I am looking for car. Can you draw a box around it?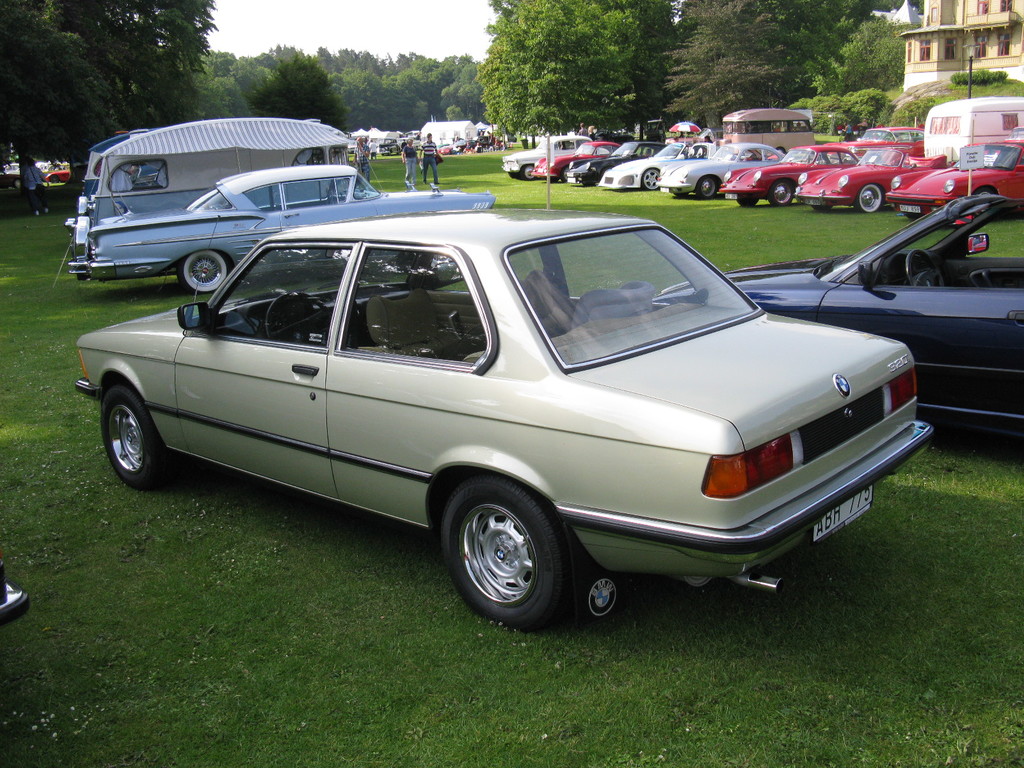
Sure, the bounding box is region(46, 160, 71, 182).
